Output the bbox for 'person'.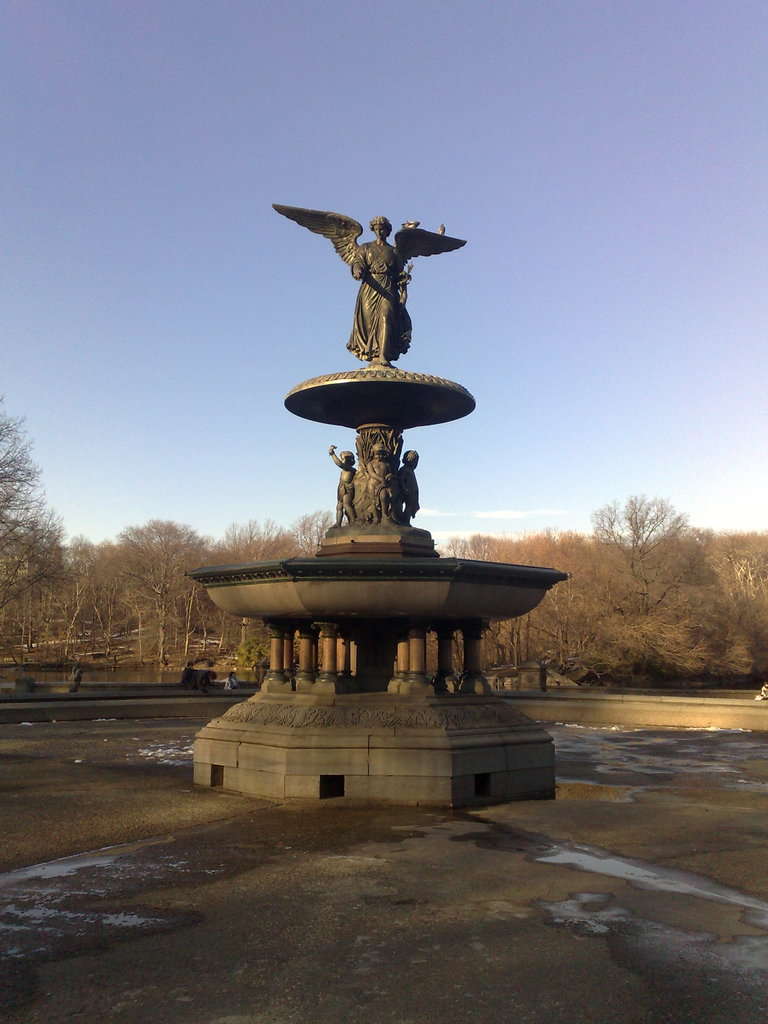
bbox(346, 213, 412, 376).
